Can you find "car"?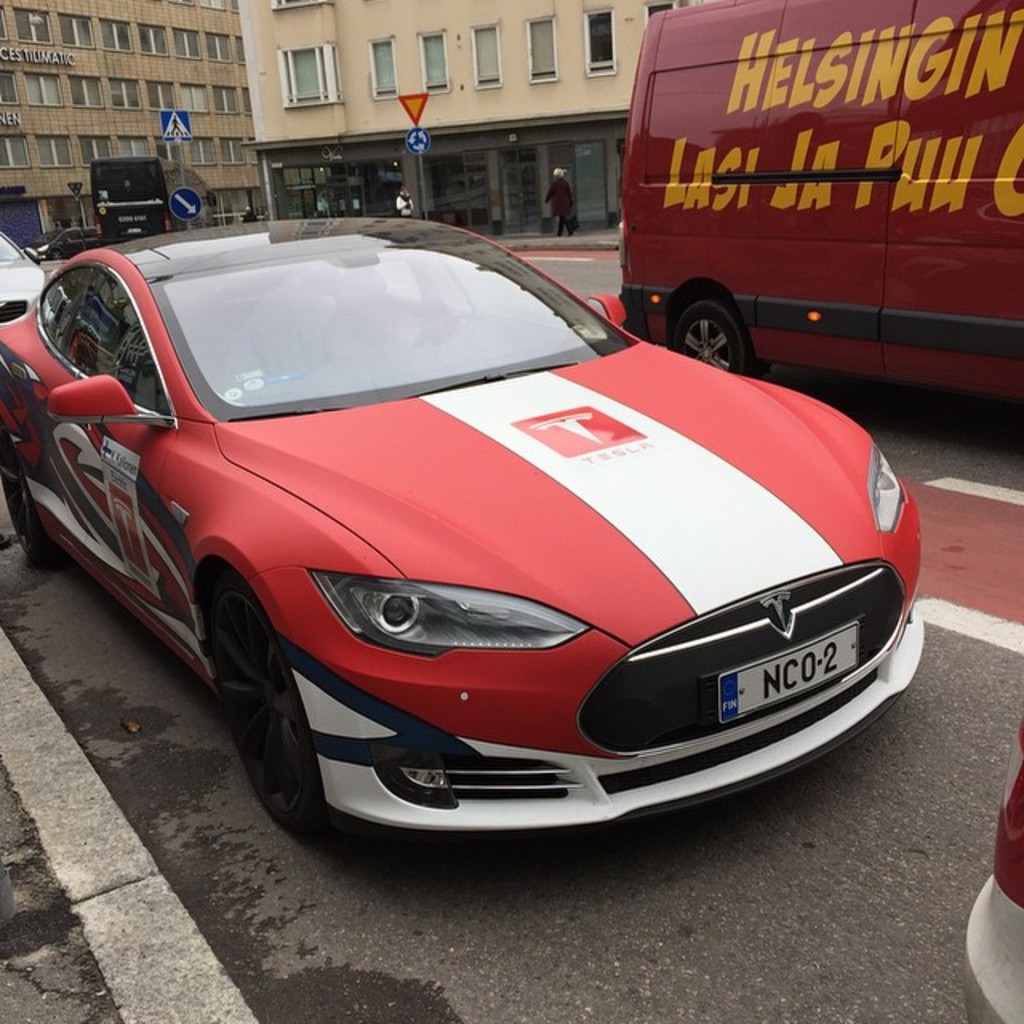
Yes, bounding box: BBox(939, 672, 1022, 1022).
